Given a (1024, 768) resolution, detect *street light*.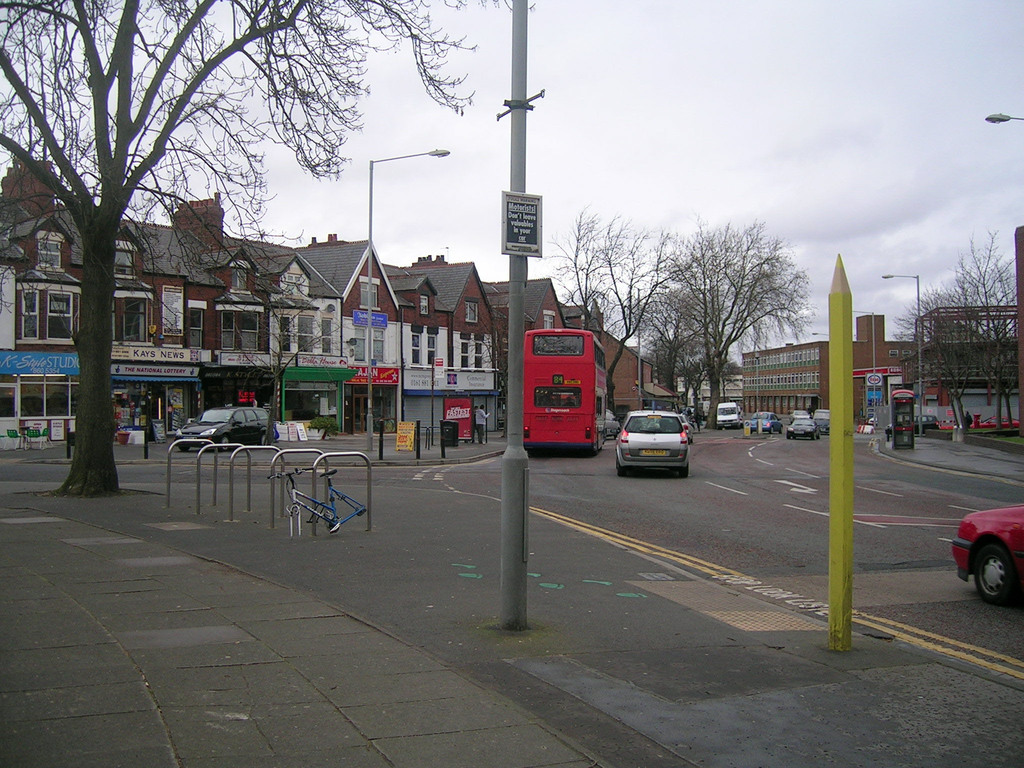
l=364, t=147, r=451, b=452.
